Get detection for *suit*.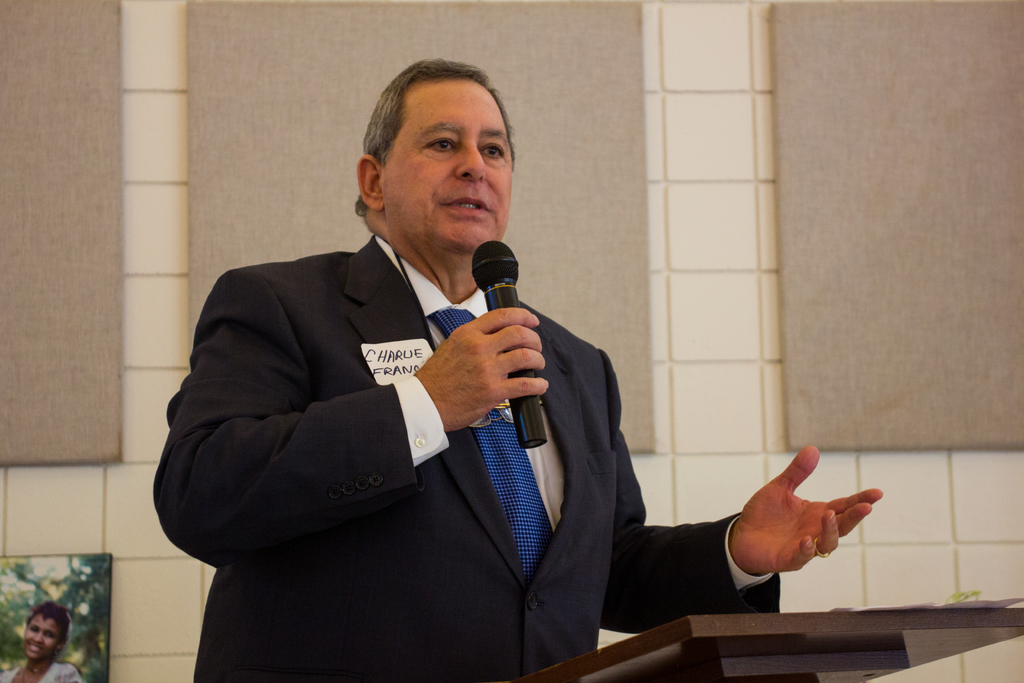
Detection: (left=163, top=172, right=745, bottom=671).
